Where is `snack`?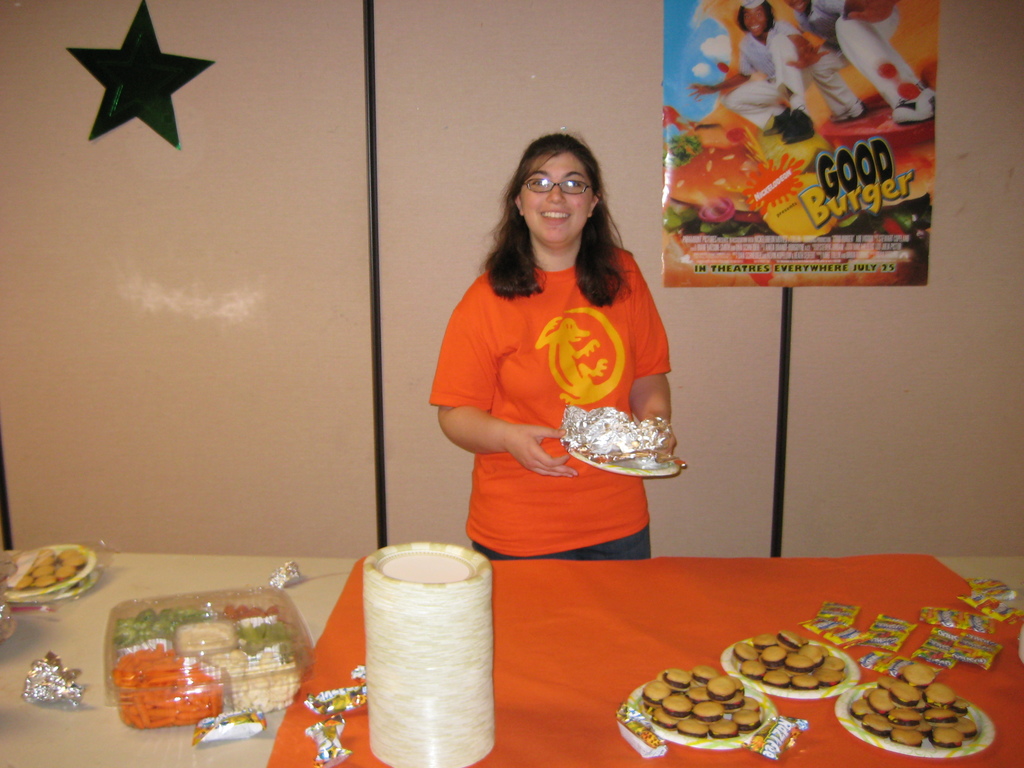
(left=5, top=542, right=91, bottom=584).
